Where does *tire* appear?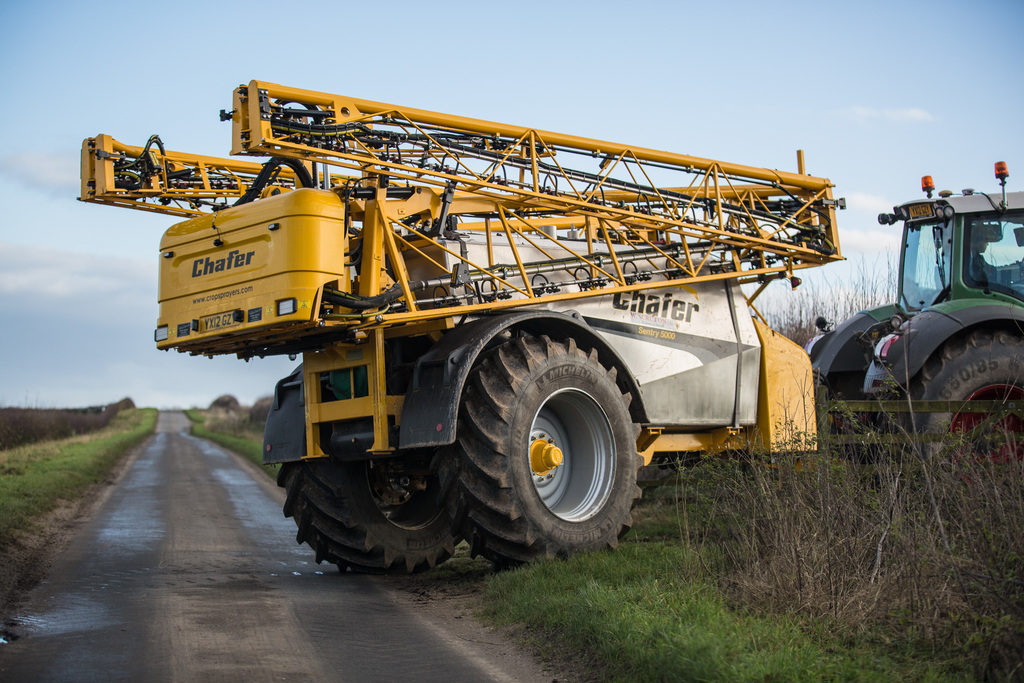
Appears at locate(273, 375, 465, 580).
